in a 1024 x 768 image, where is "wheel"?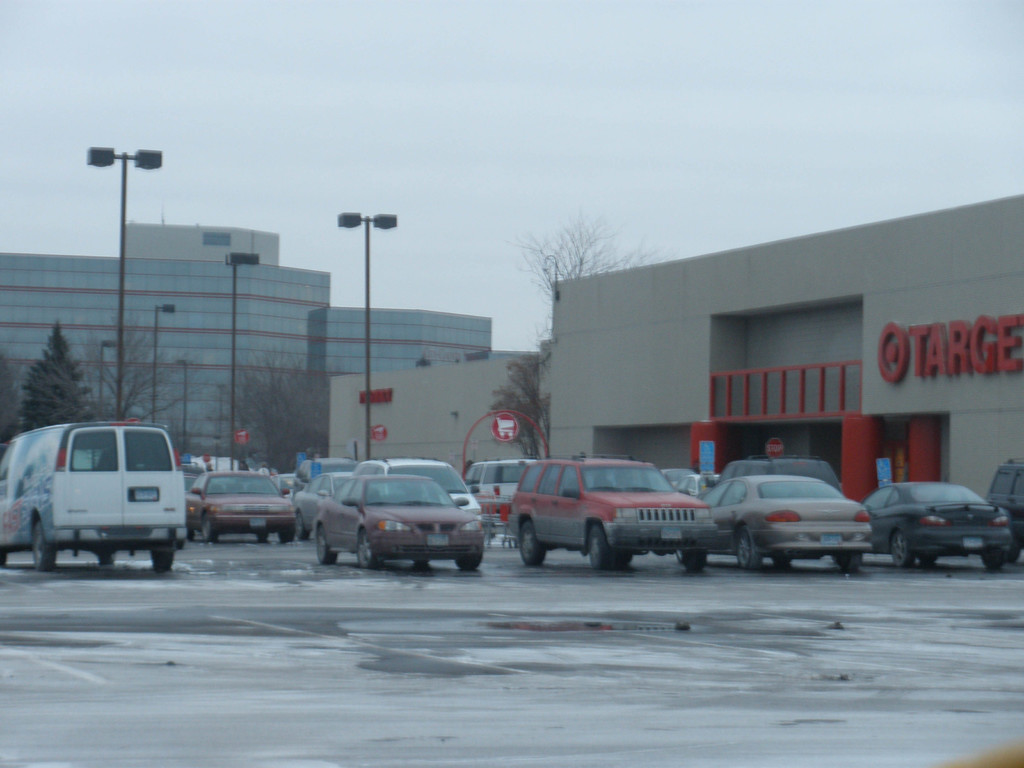
box(831, 553, 869, 574).
